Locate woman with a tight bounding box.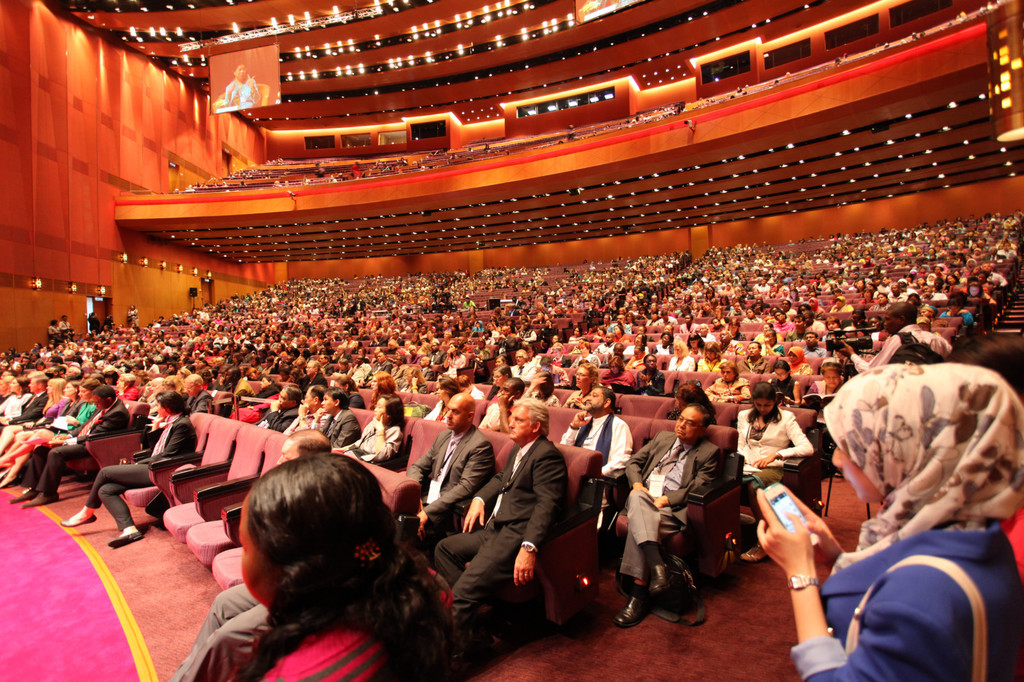
locate(362, 370, 397, 409).
